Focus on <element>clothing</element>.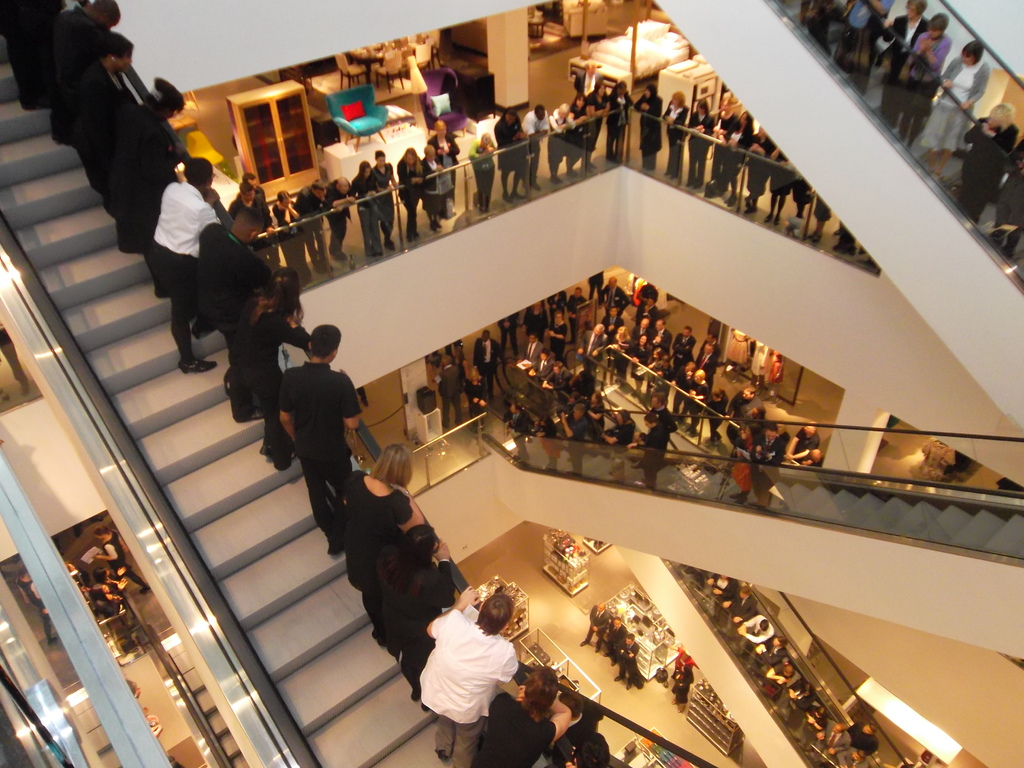
Focused at pyautogui.locateOnScreen(424, 157, 447, 224).
